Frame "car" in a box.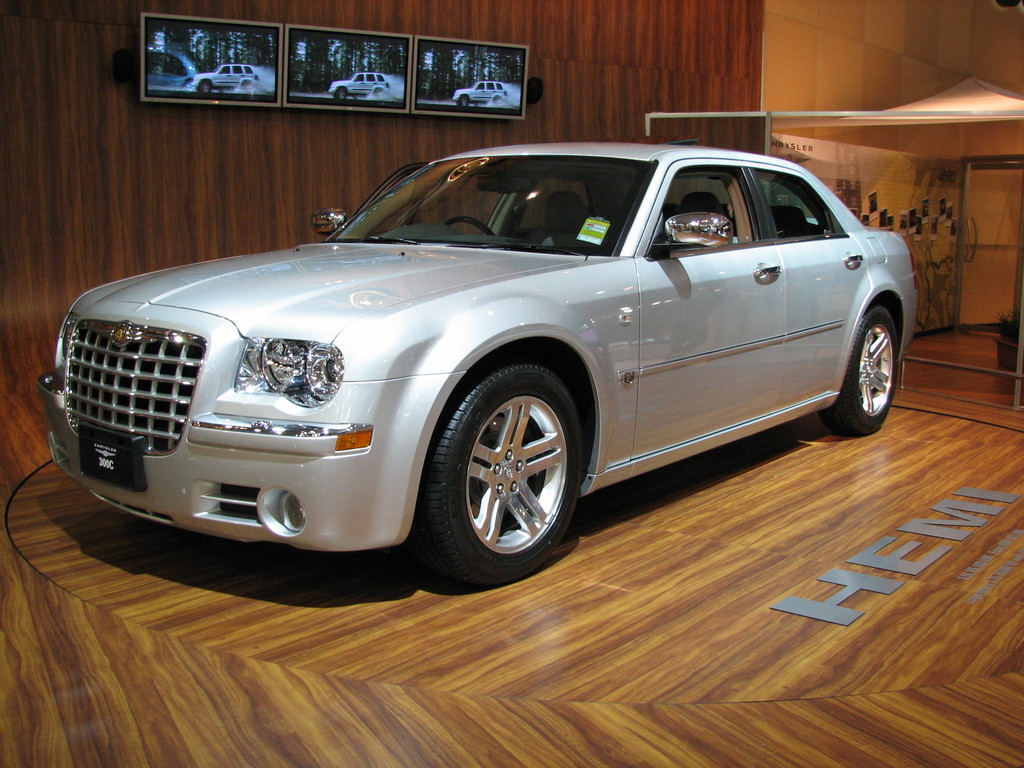
[445,73,516,109].
